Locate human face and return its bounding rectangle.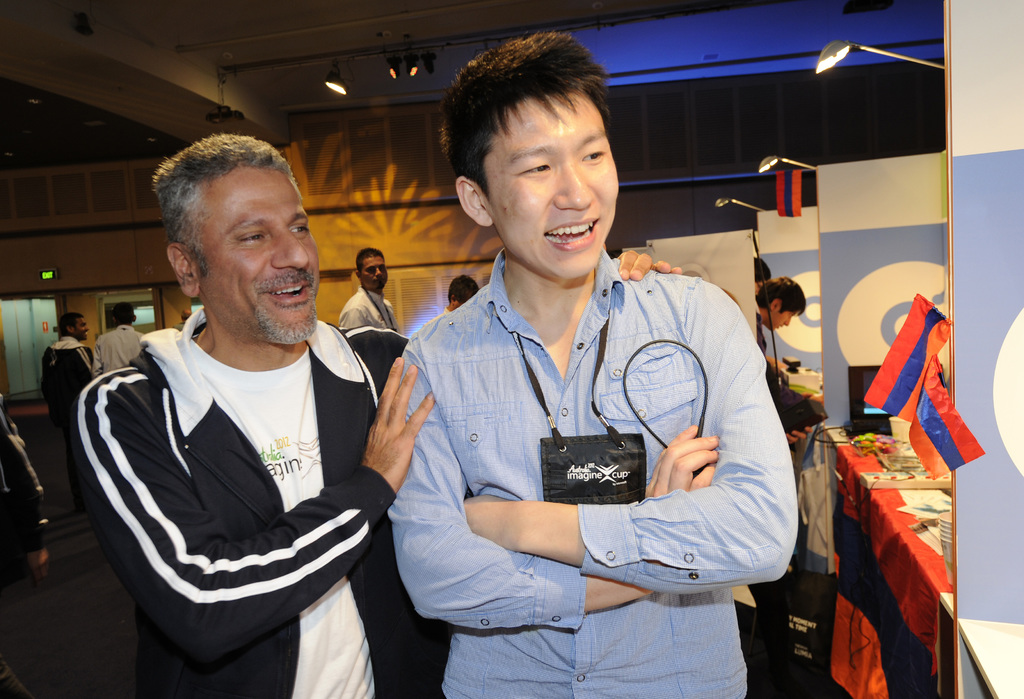
x1=362, y1=256, x2=388, y2=289.
